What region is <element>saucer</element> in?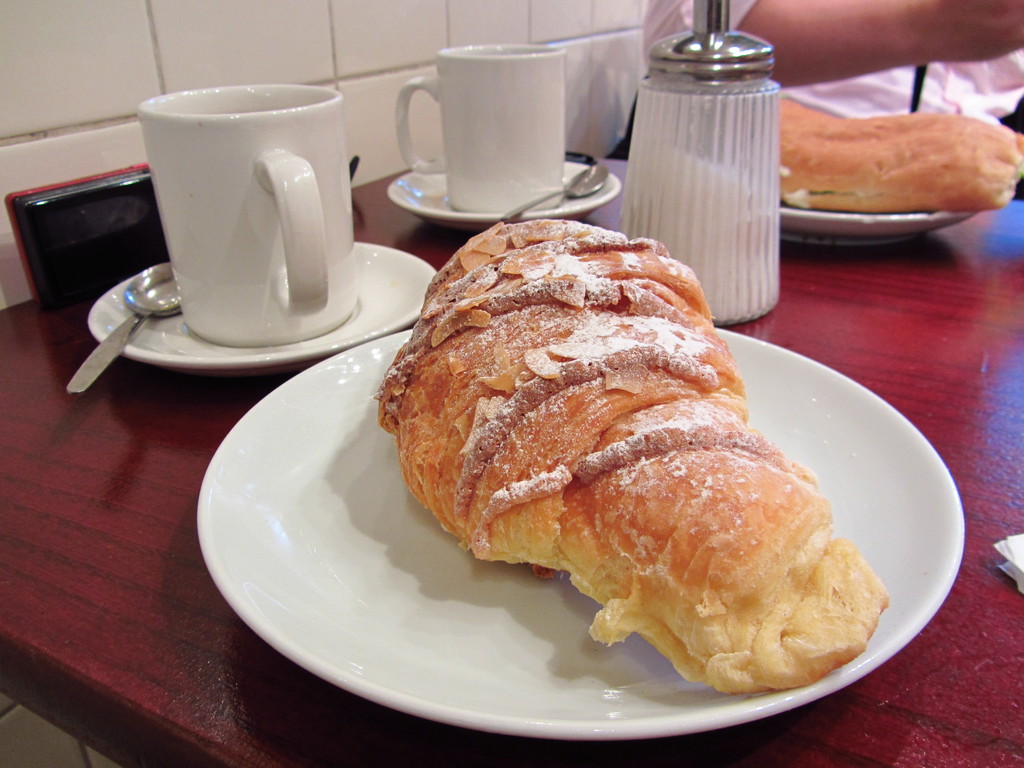
[86,238,440,376].
